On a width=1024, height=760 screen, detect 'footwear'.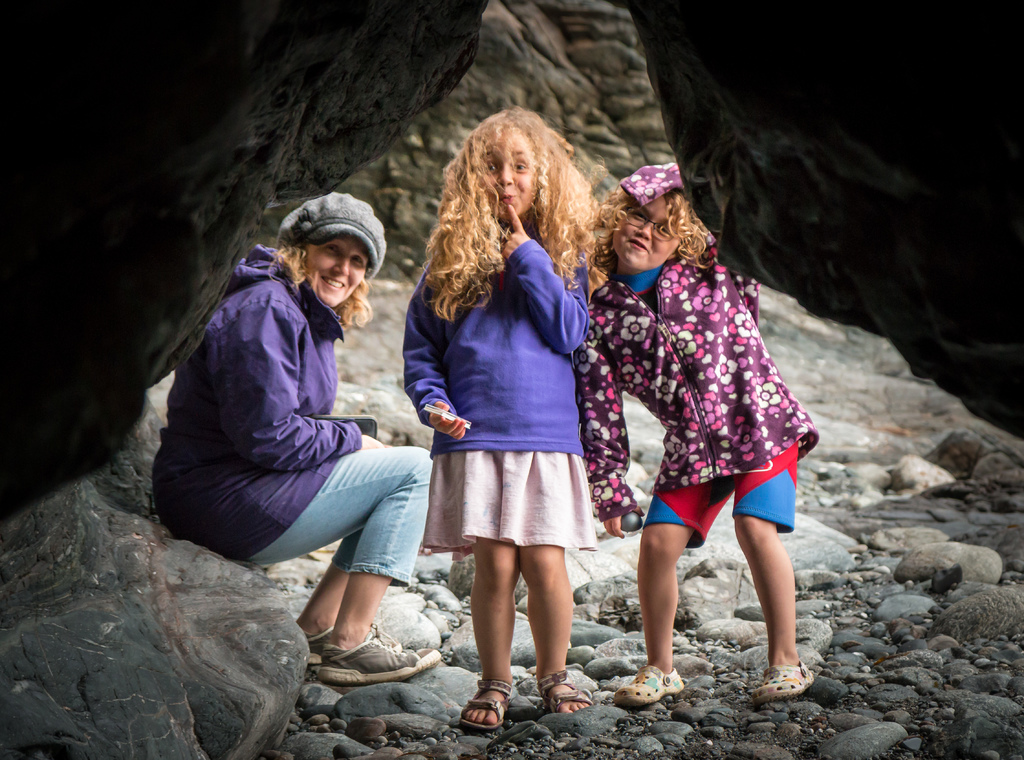
(left=317, top=622, right=441, bottom=684).
